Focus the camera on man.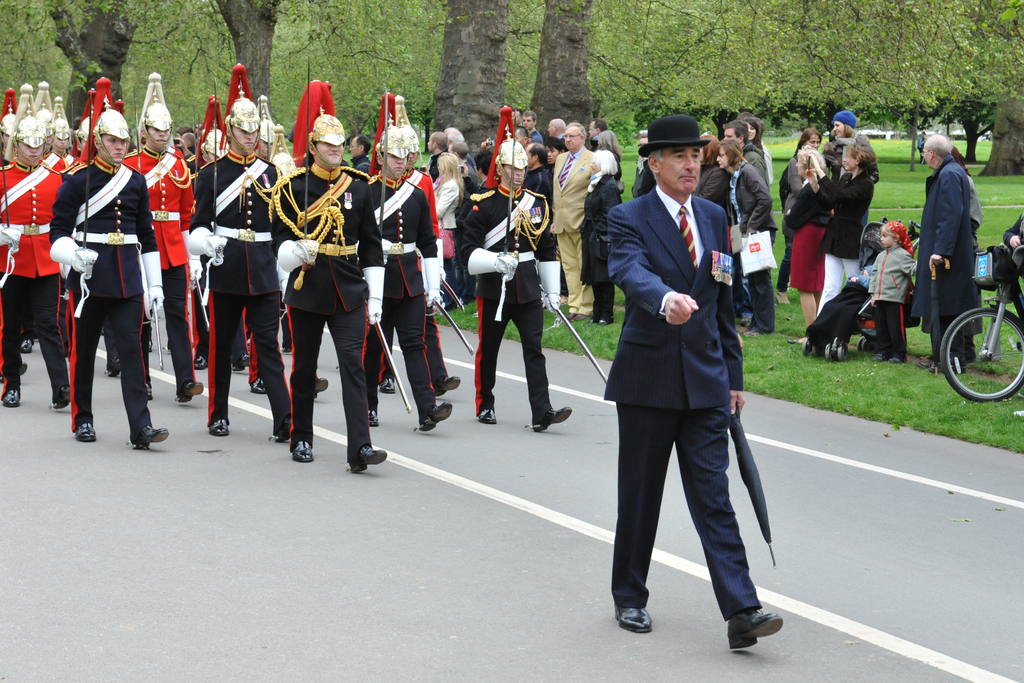
Focus region: (630, 131, 667, 207).
